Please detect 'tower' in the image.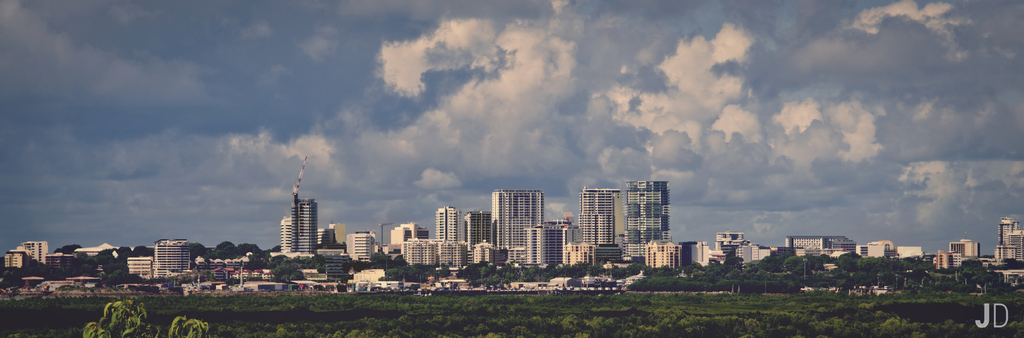
select_region(515, 220, 555, 267).
